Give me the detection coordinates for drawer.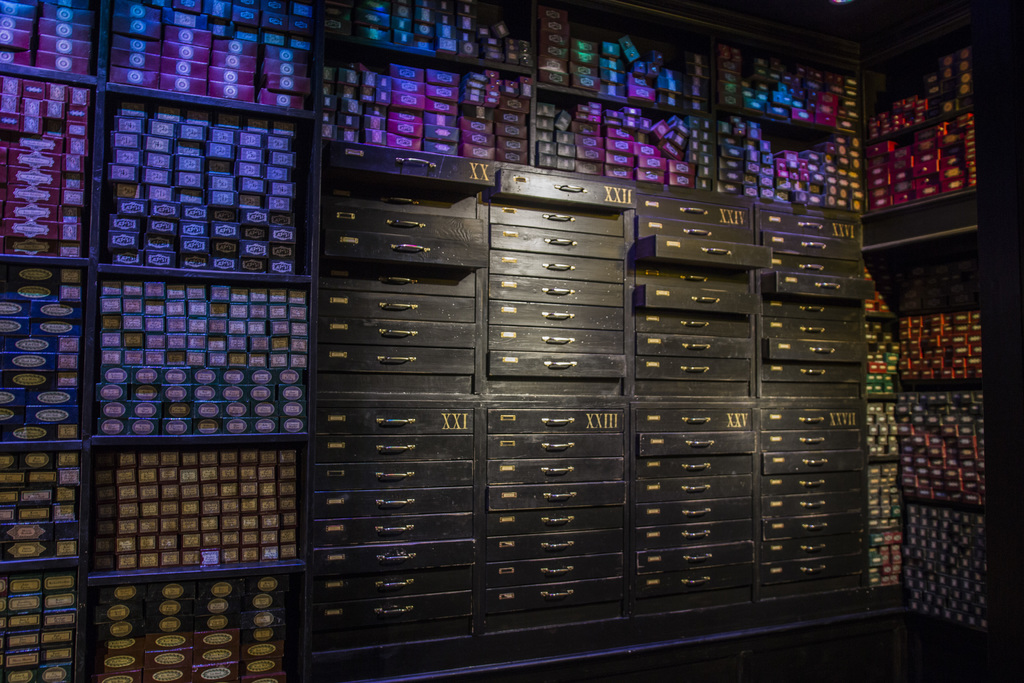
759:360:861:384.
